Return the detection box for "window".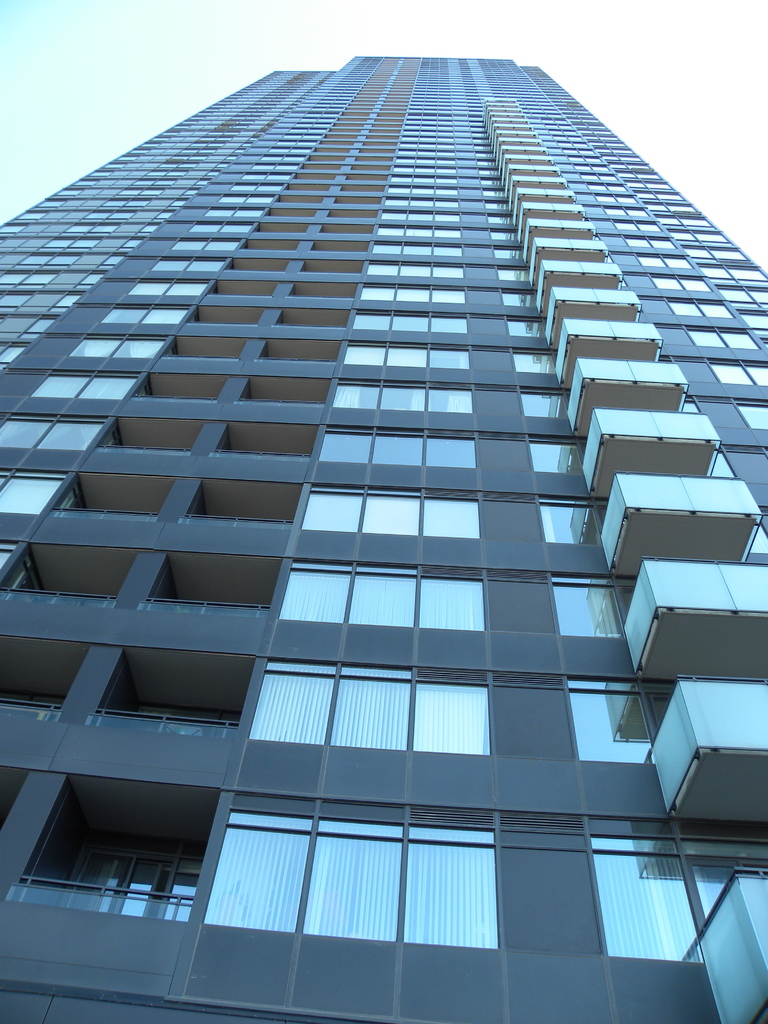
[551, 568, 640, 648].
